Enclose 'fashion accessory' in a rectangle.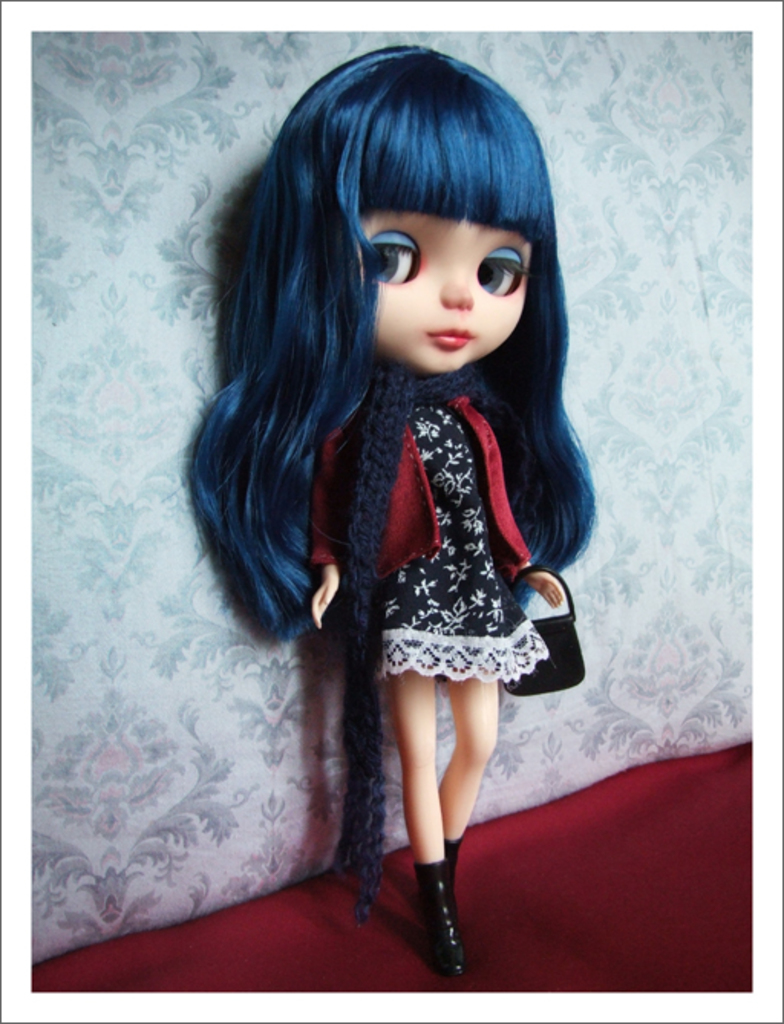
region(441, 833, 466, 902).
